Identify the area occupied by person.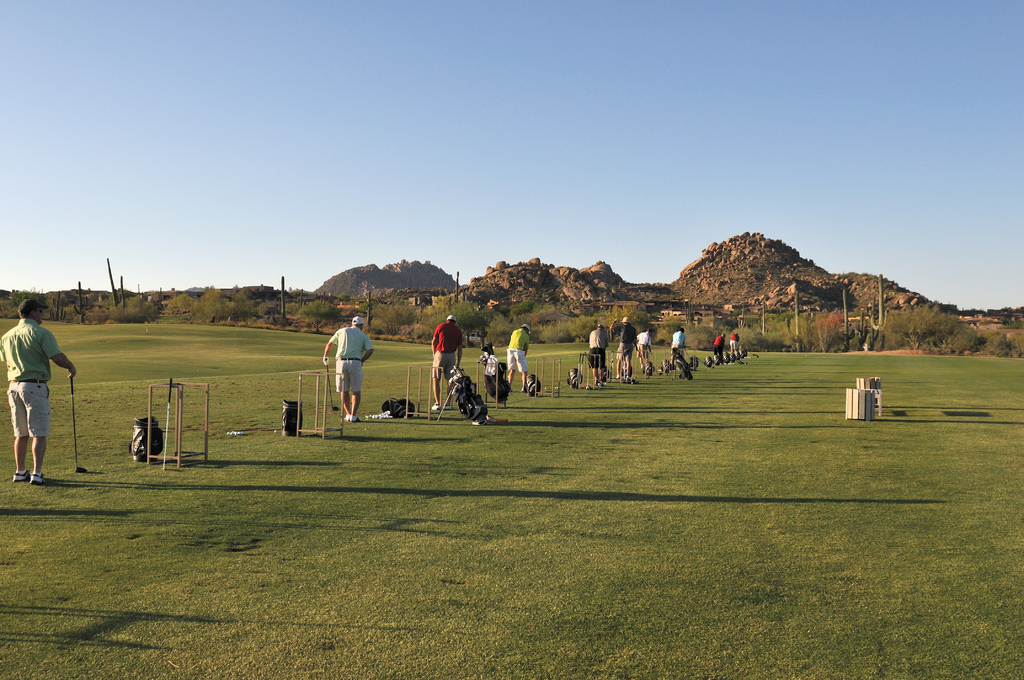
Area: 669, 324, 684, 368.
